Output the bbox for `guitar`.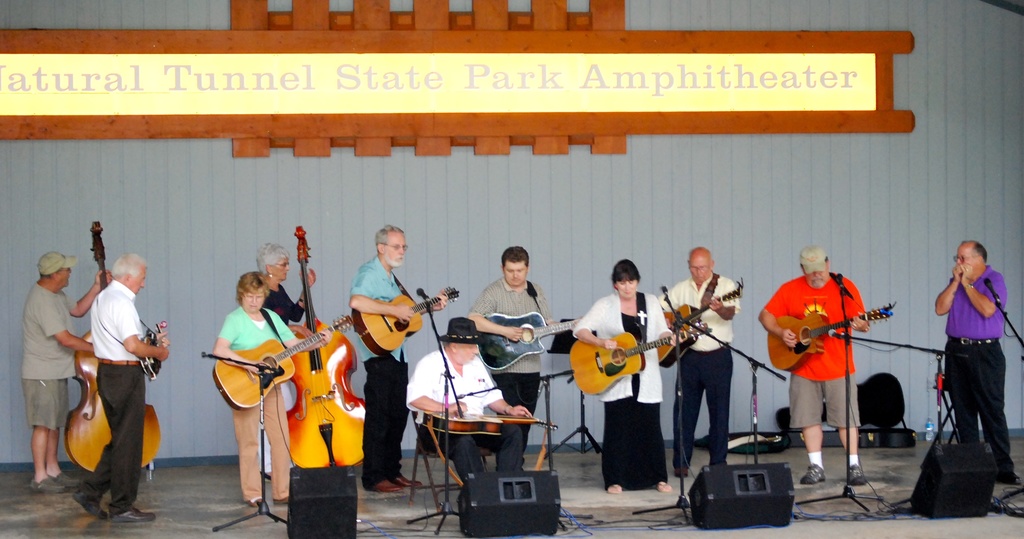
(652, 284, 744, 373).
